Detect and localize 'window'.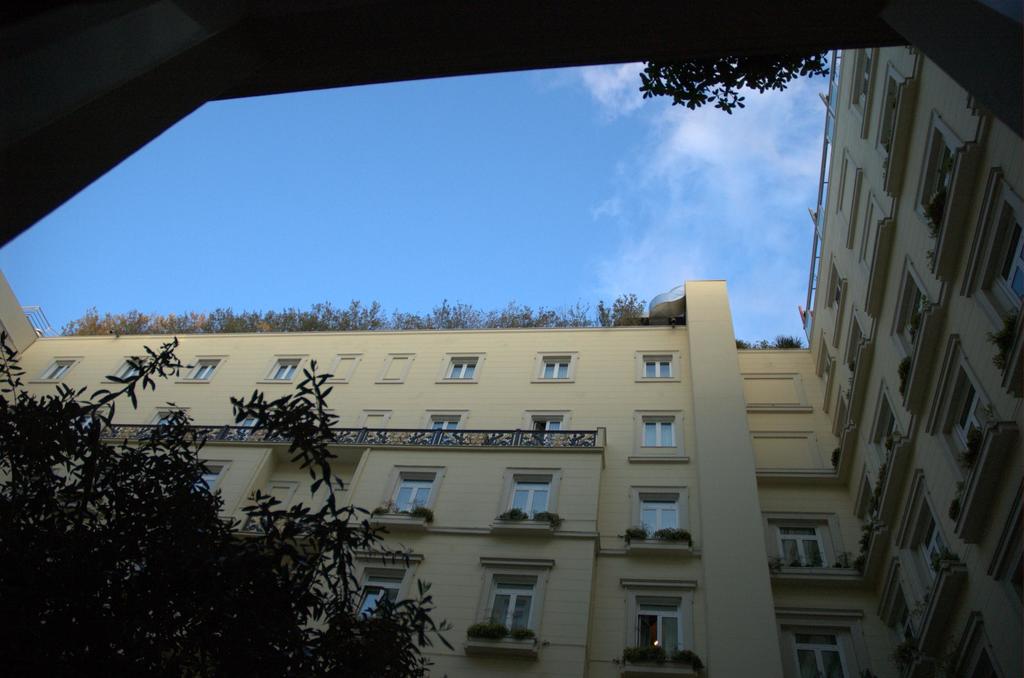
Localized at (866,496,885,535).
